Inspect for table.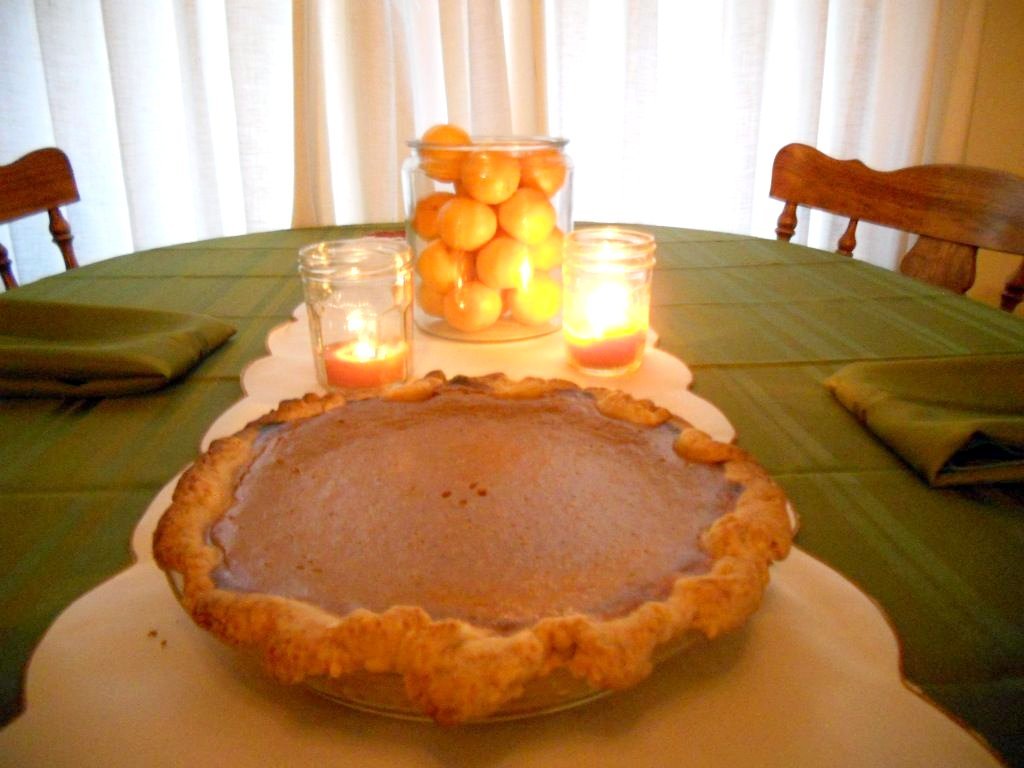
Inspection: crop(0, 224, 1023, 767).
